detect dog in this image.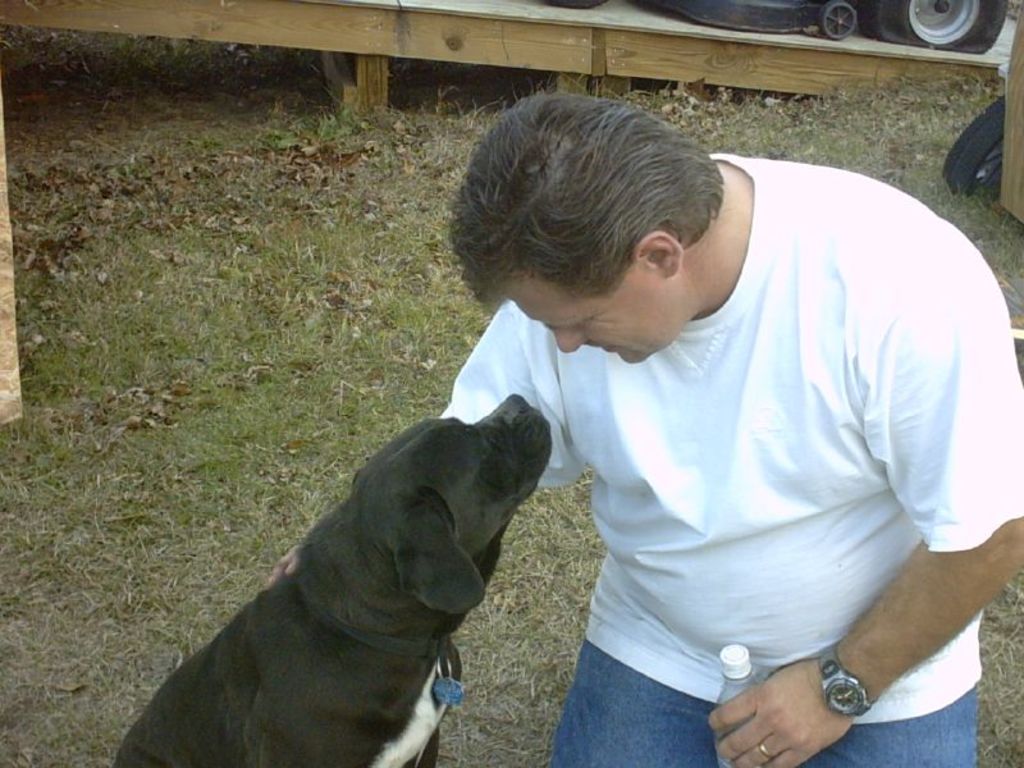
Detection: bbox=(111, 389, 556, 767).
